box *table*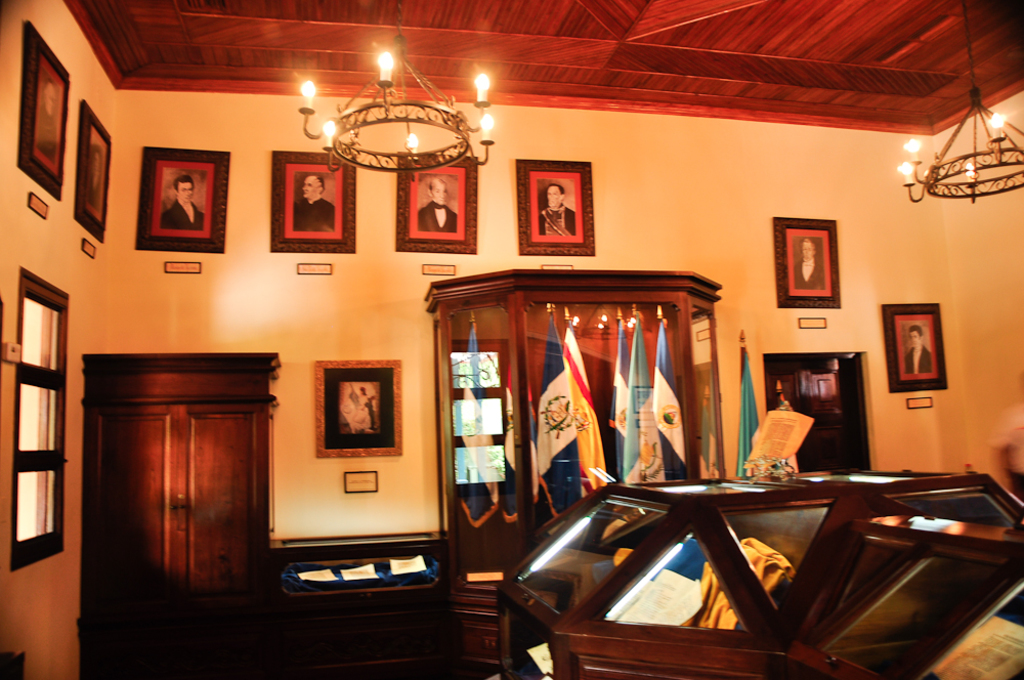
x1=268 y1=528 x2=447 y2=672
